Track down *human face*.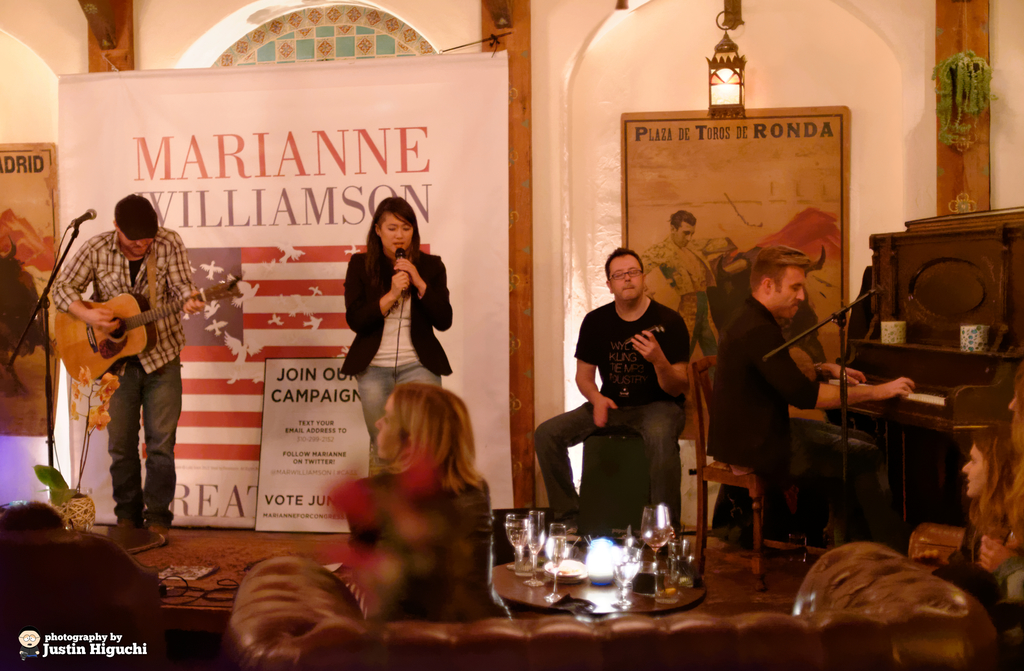
Tracked to region(370, 395, 404, 461).
